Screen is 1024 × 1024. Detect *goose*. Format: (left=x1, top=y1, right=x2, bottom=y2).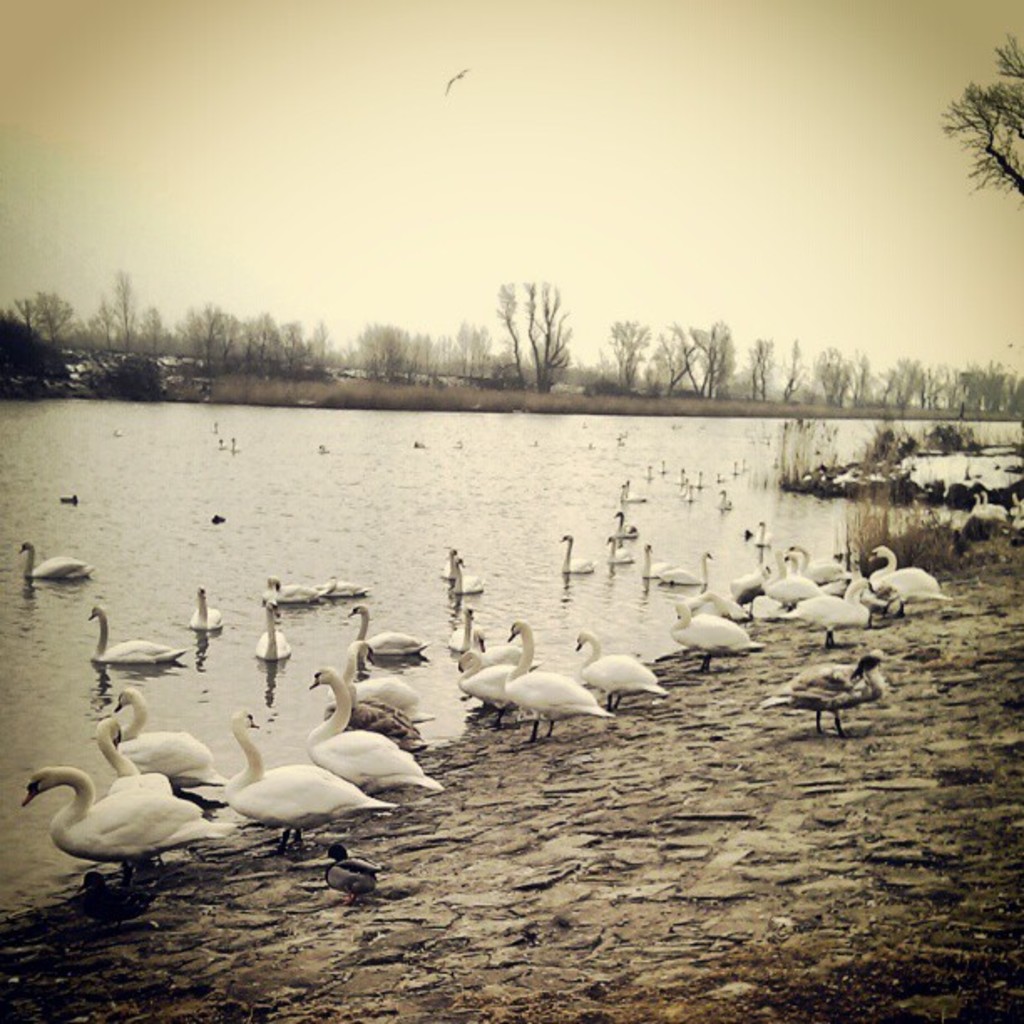
(left=512, top=617, right=609, bottom=743).
